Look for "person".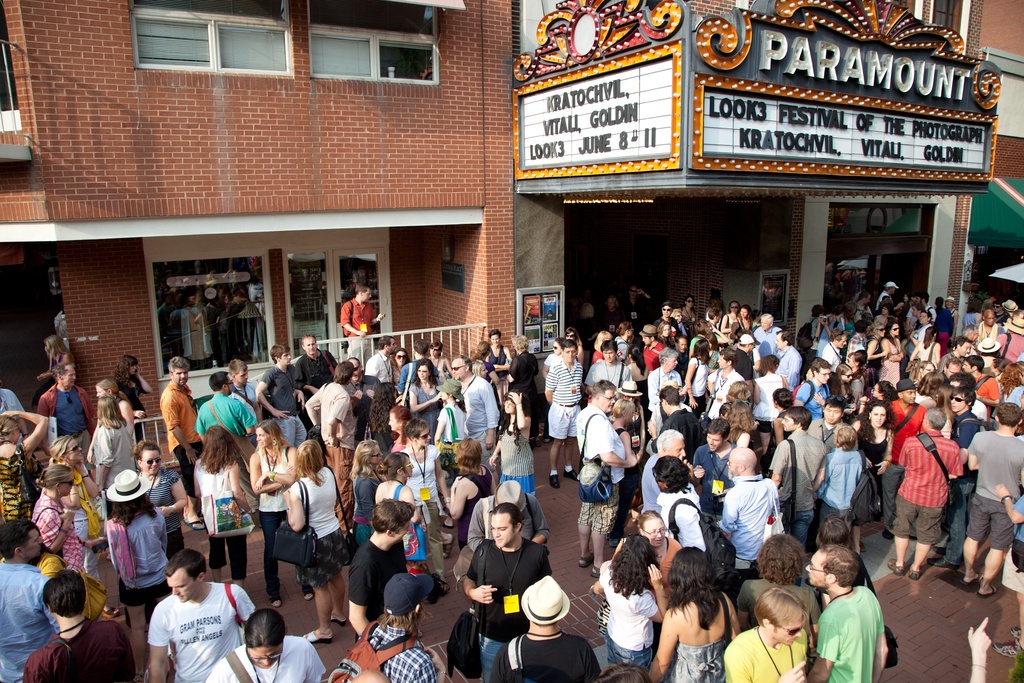
Found: box(356, 441, 381, 544).
